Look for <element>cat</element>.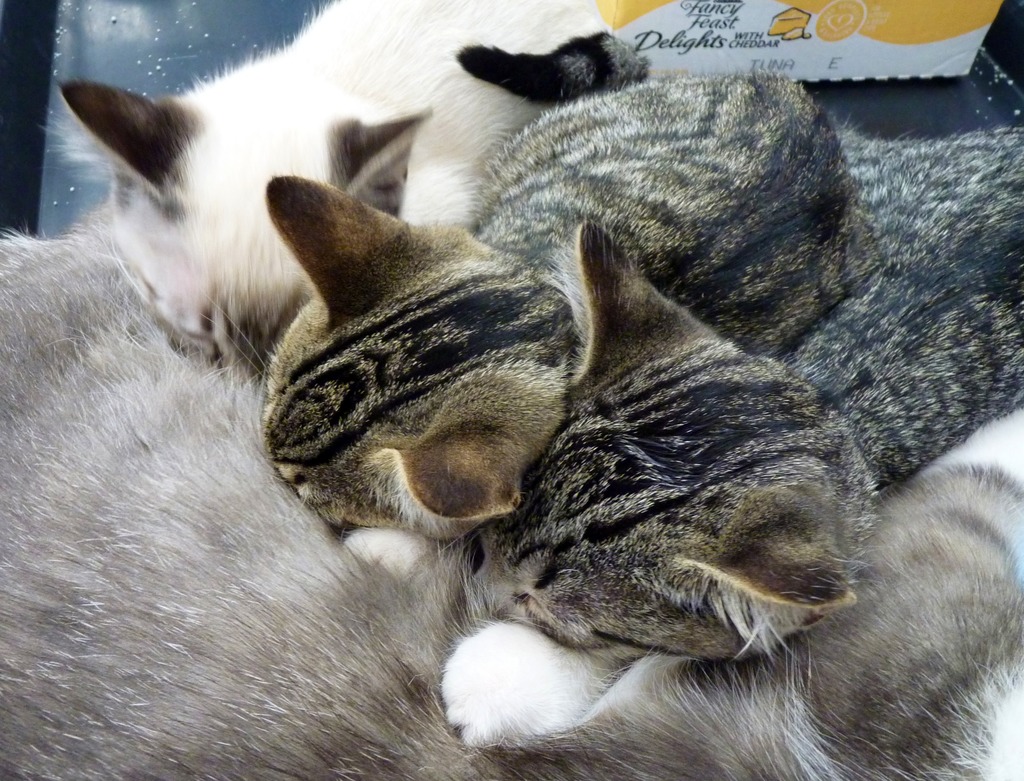
Found: locate(57, 0, 607, 387).
